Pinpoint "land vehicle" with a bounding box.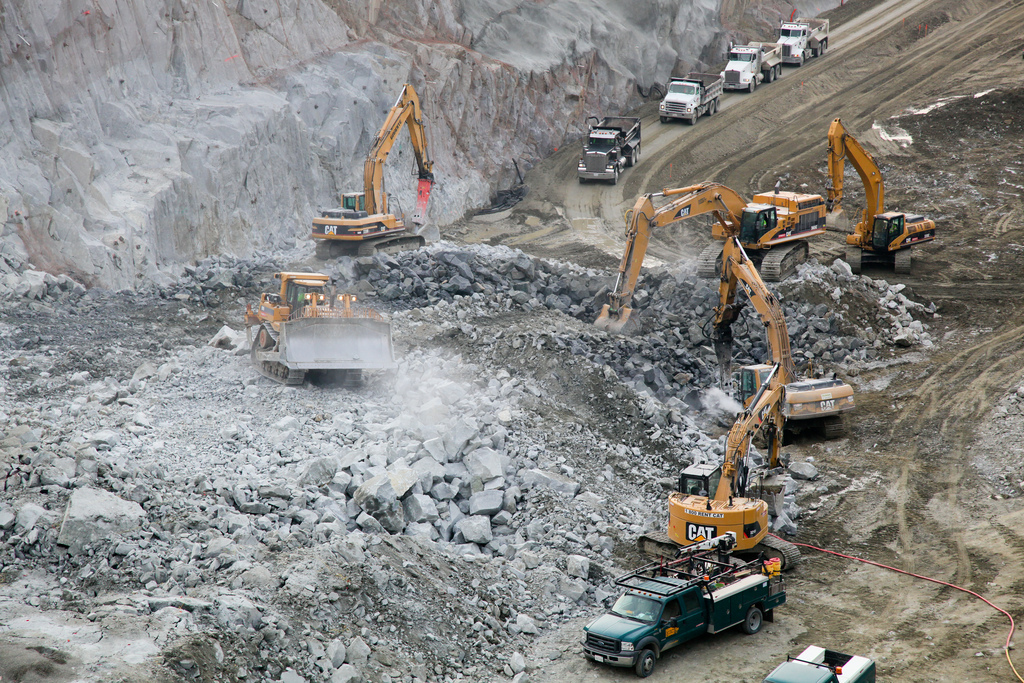
l=241, t=268, r=401, b=386.
